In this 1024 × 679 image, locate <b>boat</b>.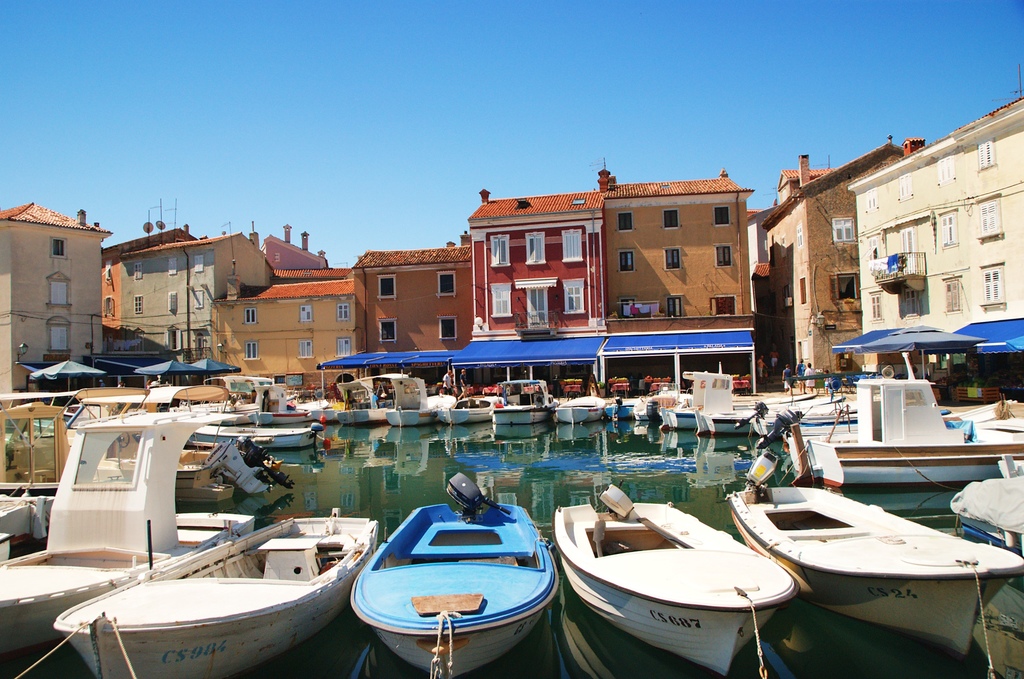
Bounding box: [595, 396, 640, 427].
